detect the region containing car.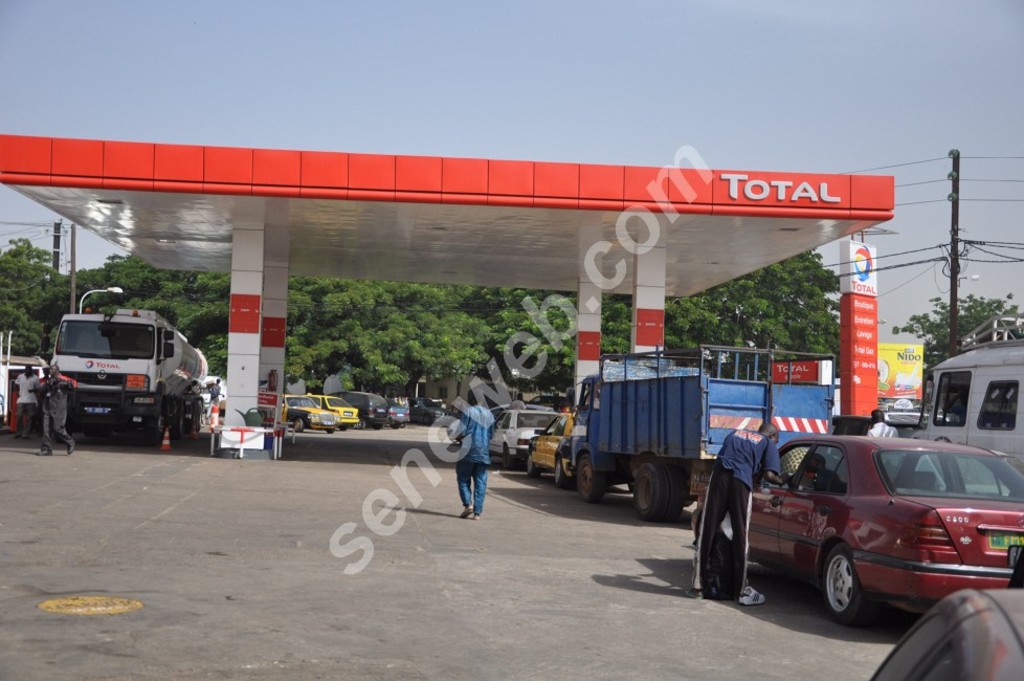
(339,385,386,432).
